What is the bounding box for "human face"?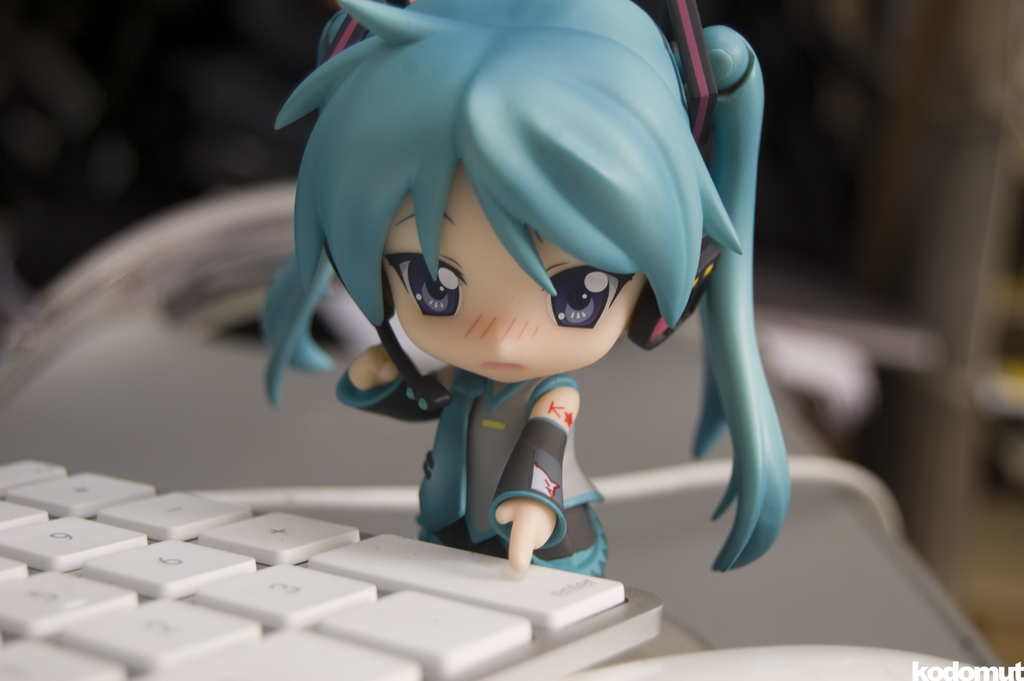
383,166,645,386.
